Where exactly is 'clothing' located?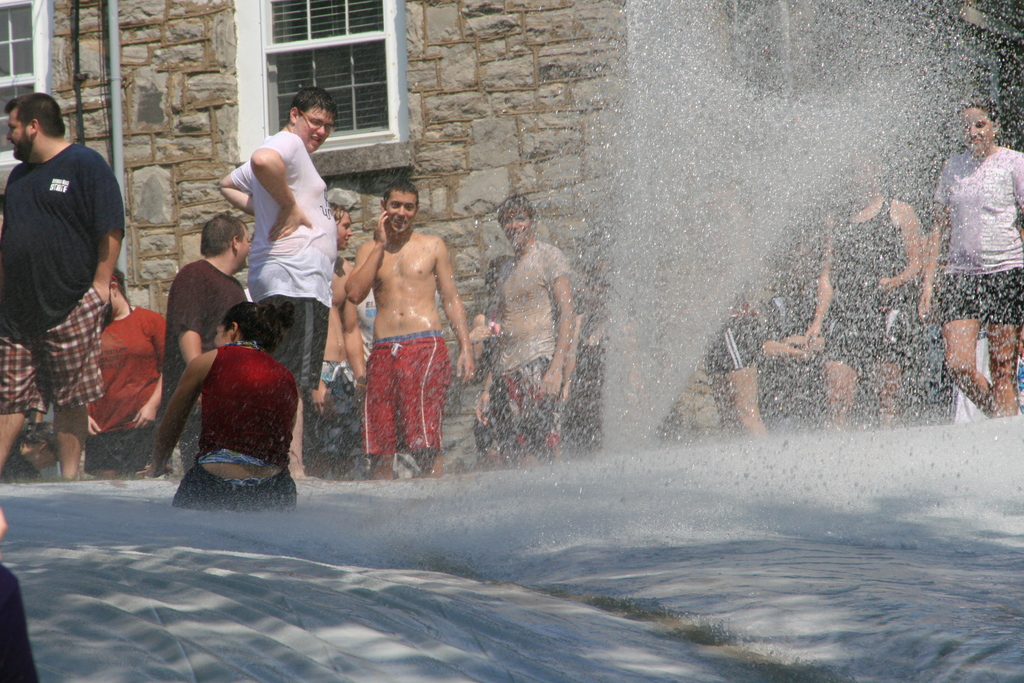
Its bounding box is [x1=159, y1=334, x2=308, y2=522].
